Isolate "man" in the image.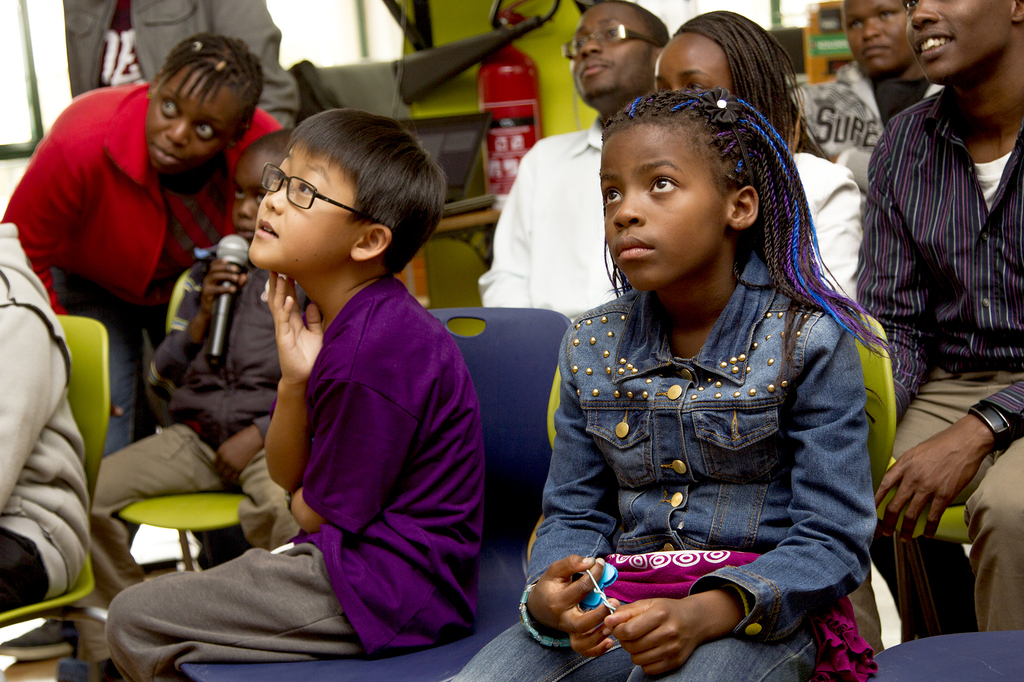
Isolated region: box(787, 0, 952, 199).
